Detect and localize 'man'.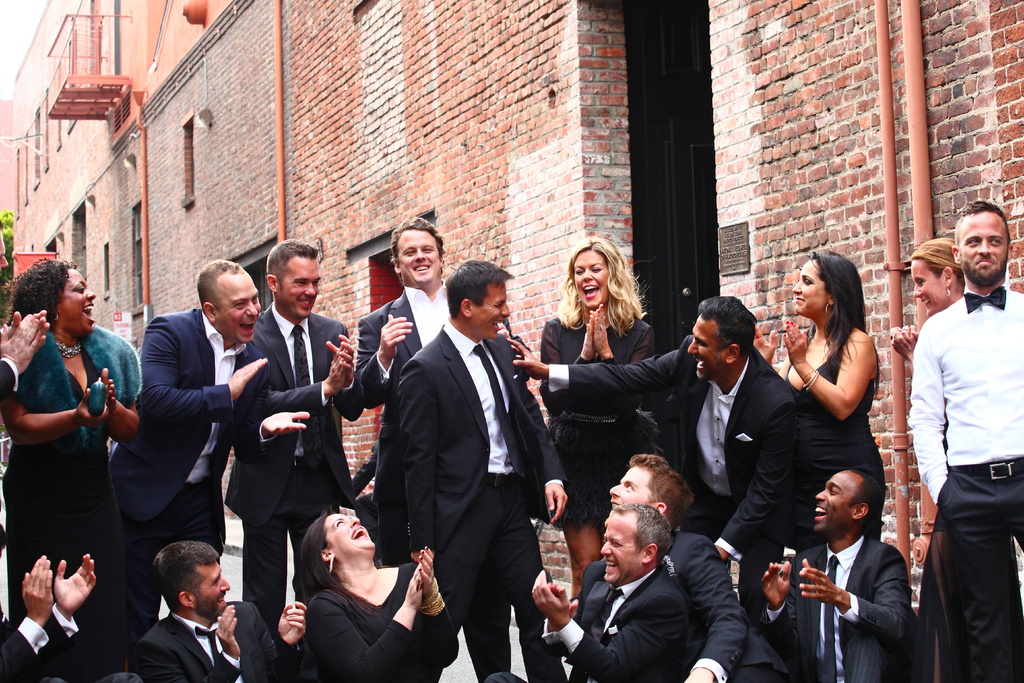
Localized at (left=506, top=288, right=815, bottom=634).
